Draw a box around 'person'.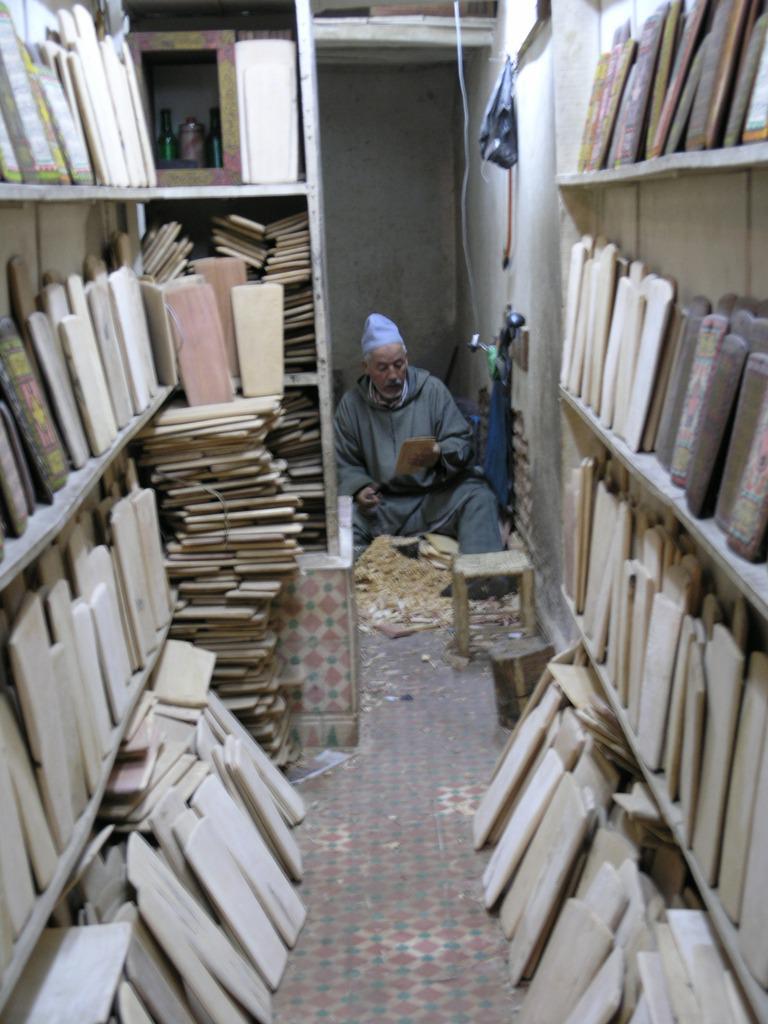
locate(331, 296, 494, 554).
